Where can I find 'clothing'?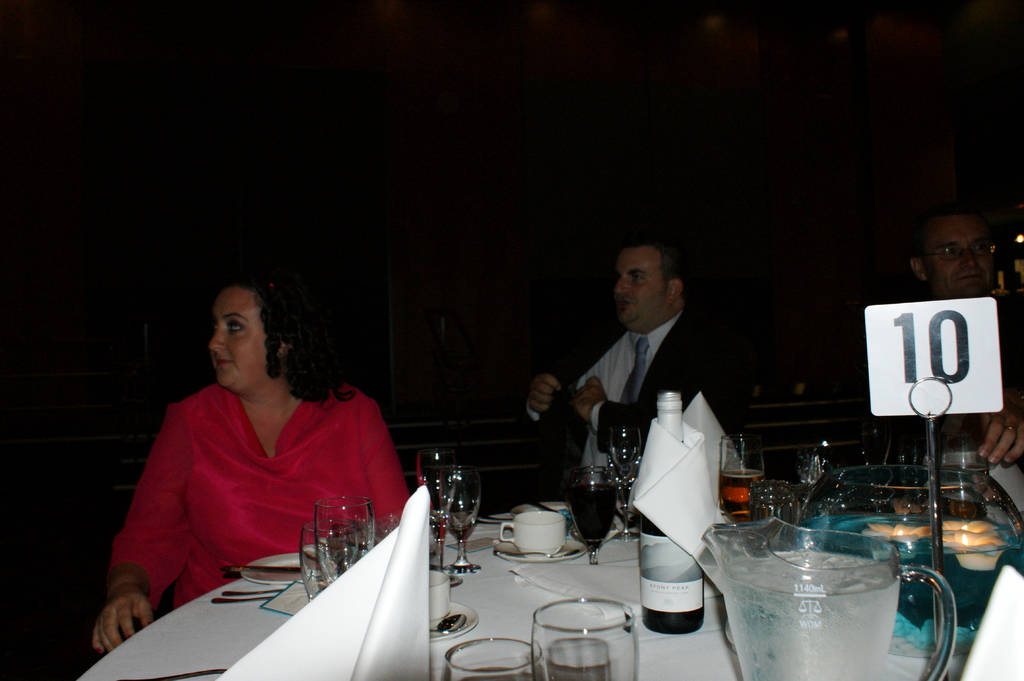
You can find it at [x1=518, y1=310, x2=707, y2=497].
